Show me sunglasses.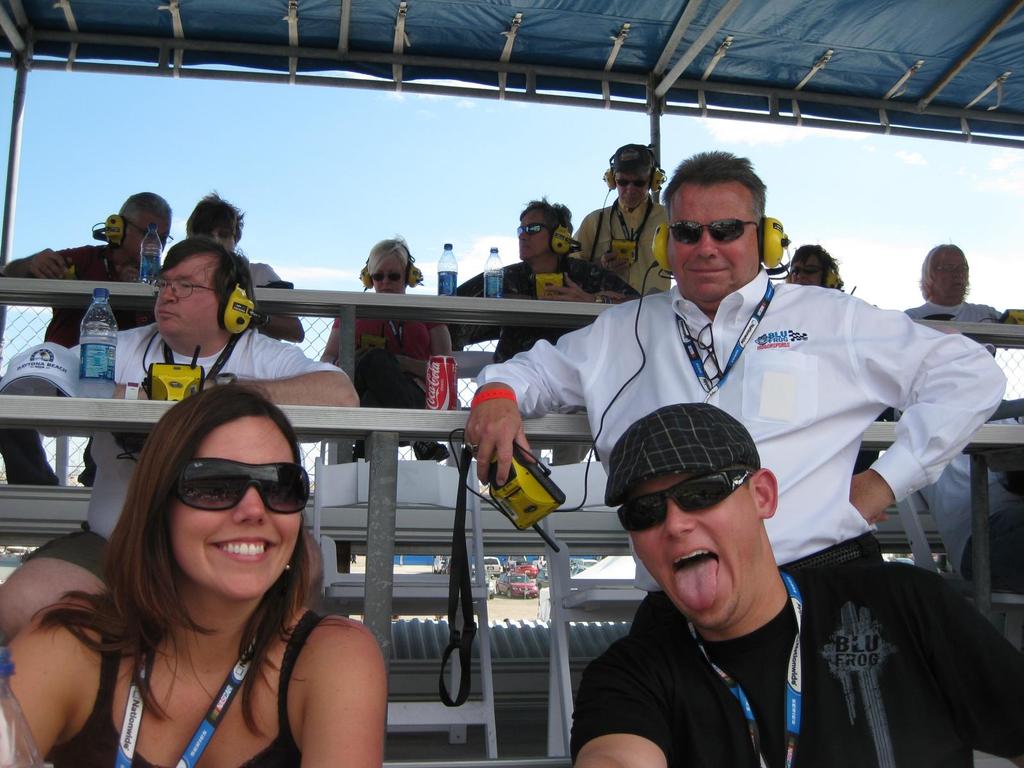
sunglasses is here: BBox(669, 214, 772, 254).
